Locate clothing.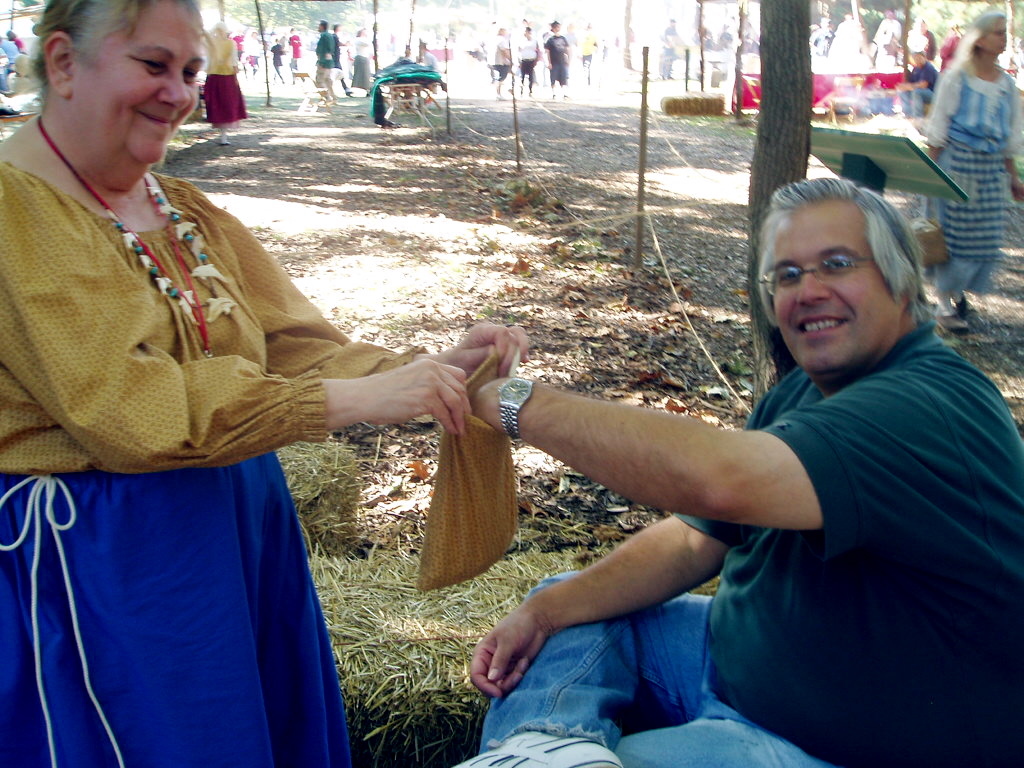
Bounding box: bbox=(0, 154, 426, 767).
